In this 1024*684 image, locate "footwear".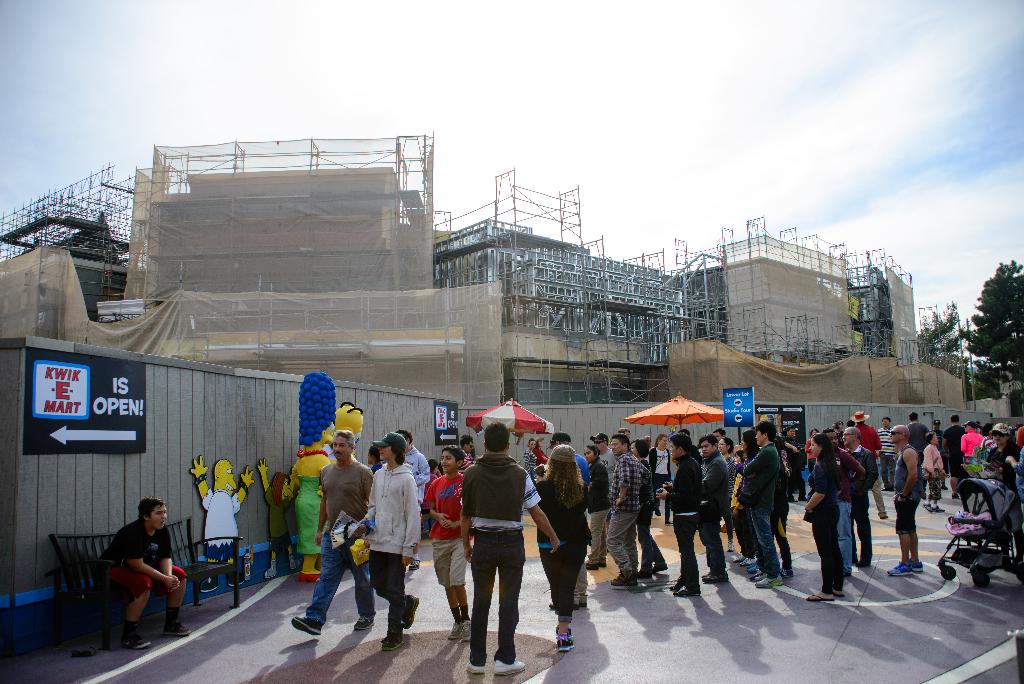
Bounding box: bbox(164, 621, 190, 635).
